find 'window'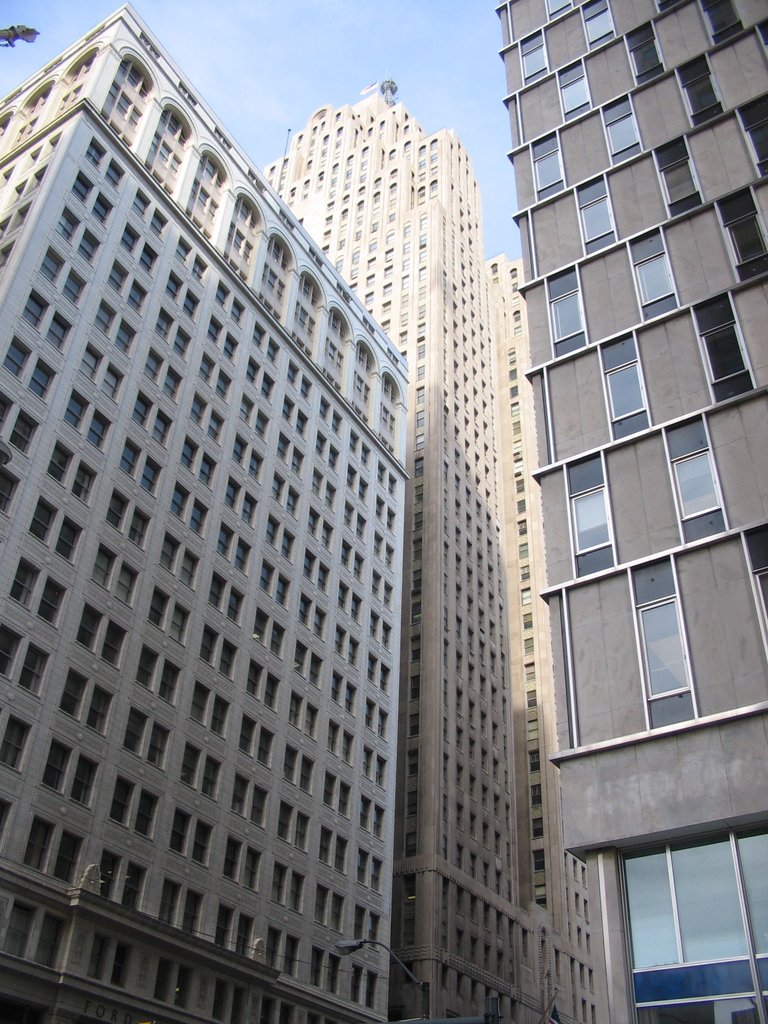
BBox(11, 198, 26, 230)
